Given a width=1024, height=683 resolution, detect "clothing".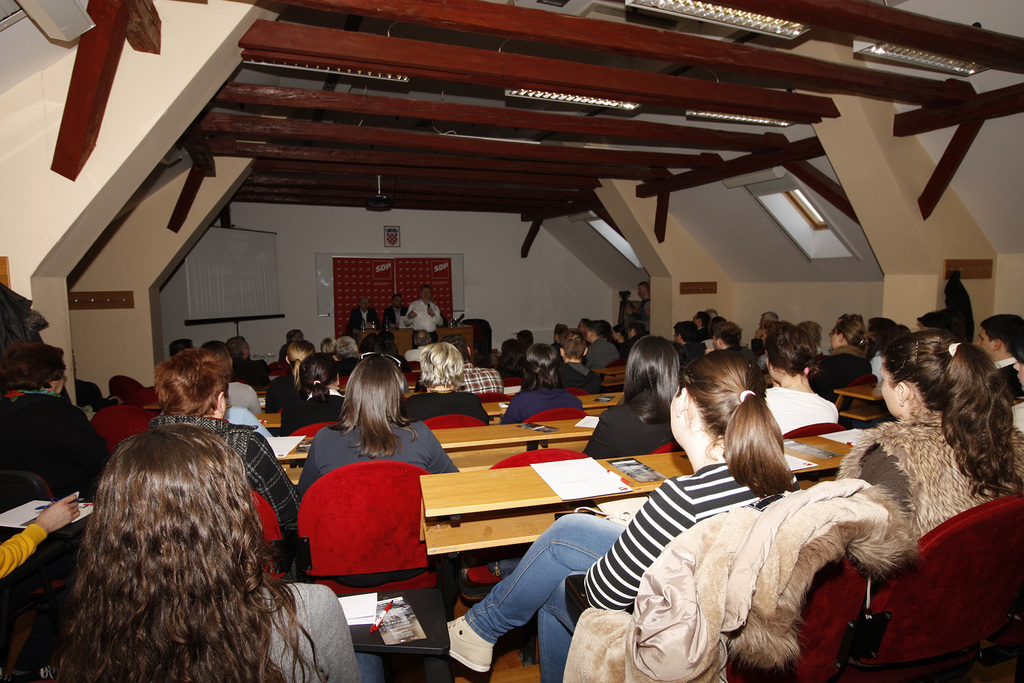
x1=347 y1=311 x2=385 y2=333.
